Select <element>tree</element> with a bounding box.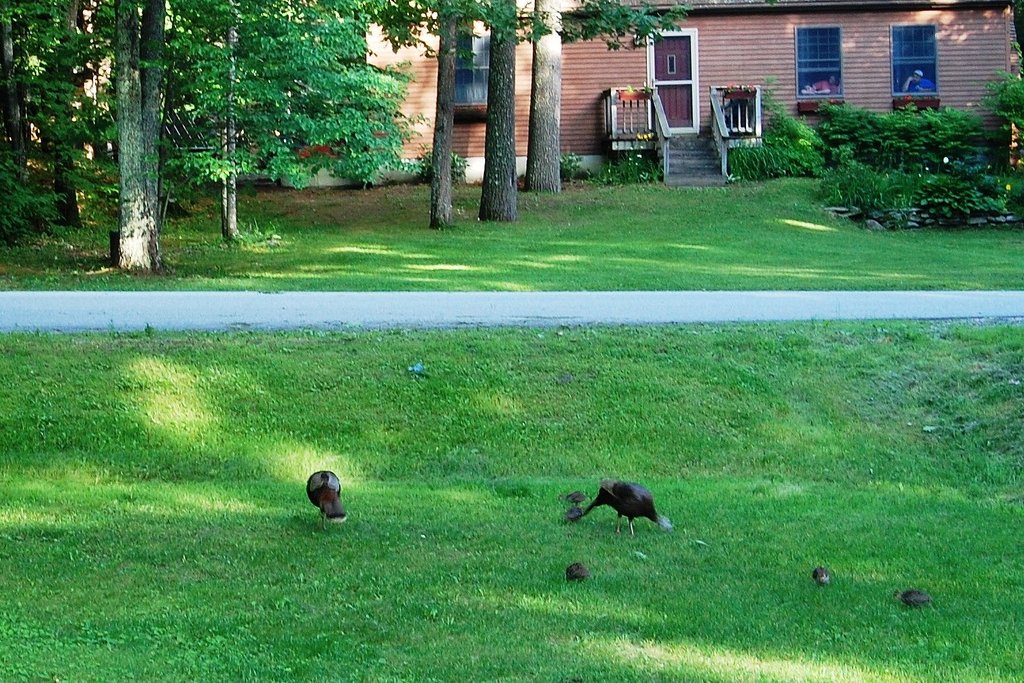
57, 0, 80, 228.
